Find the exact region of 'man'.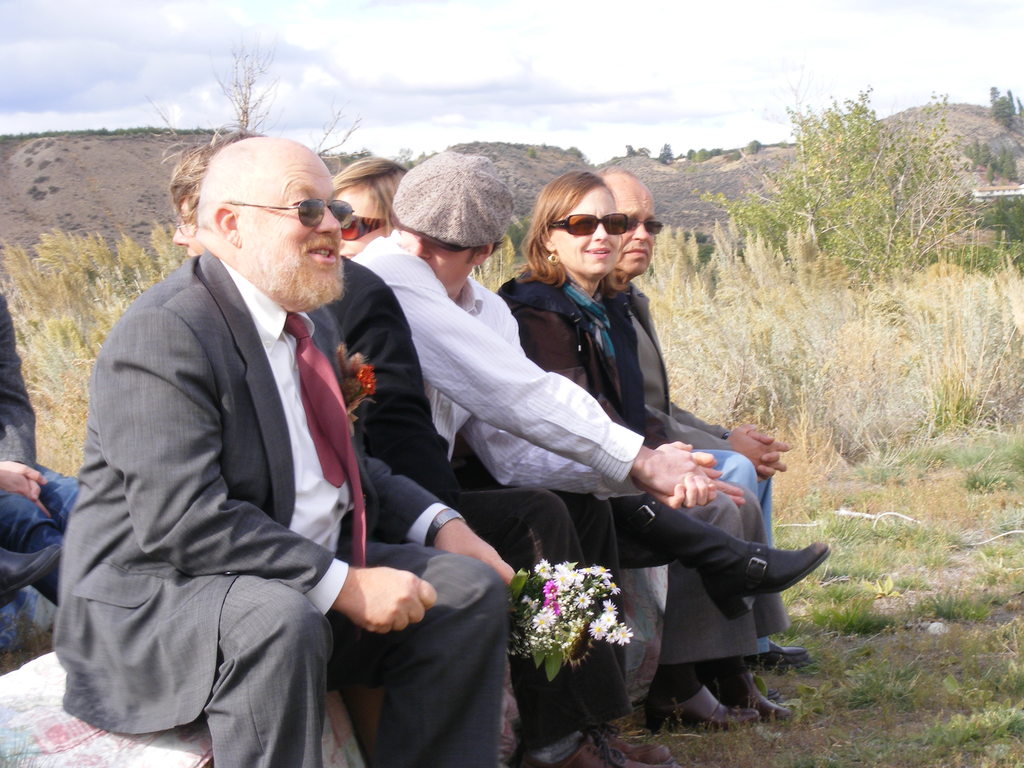
Exact region: (left=594, top=167, right=813, bottom=674).
